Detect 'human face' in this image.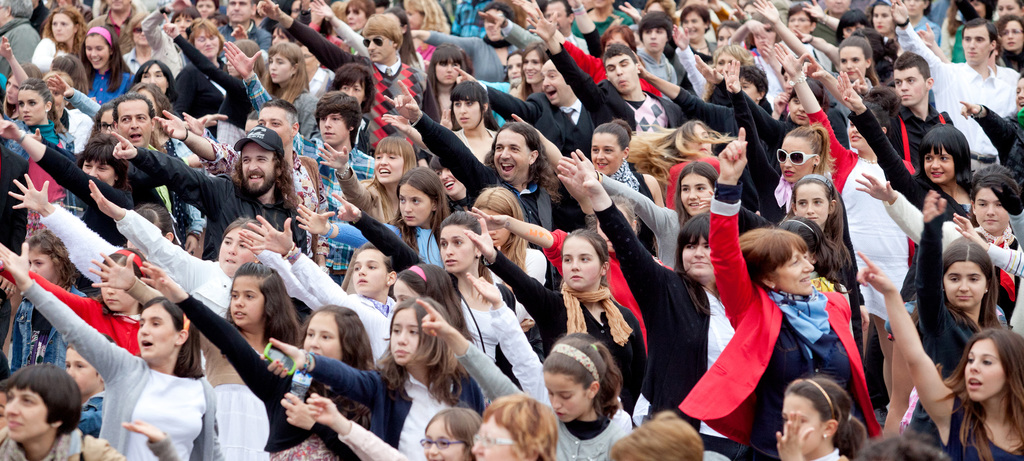
Detection: x1=346 y1=6 x2=365 y2=27.
